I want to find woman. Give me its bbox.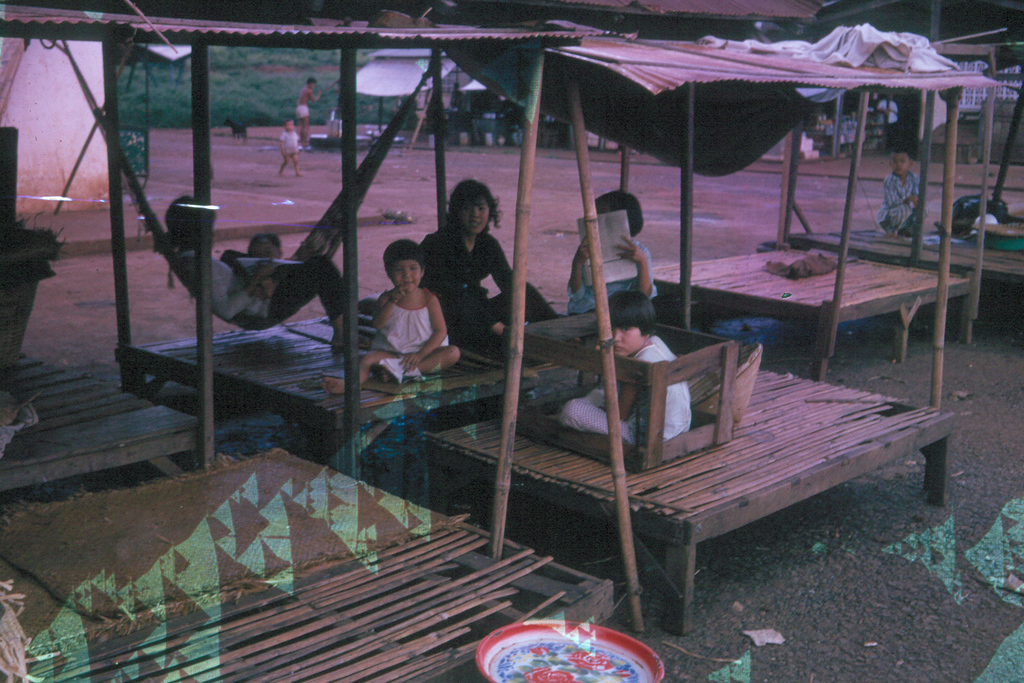
431:173:515:370.
